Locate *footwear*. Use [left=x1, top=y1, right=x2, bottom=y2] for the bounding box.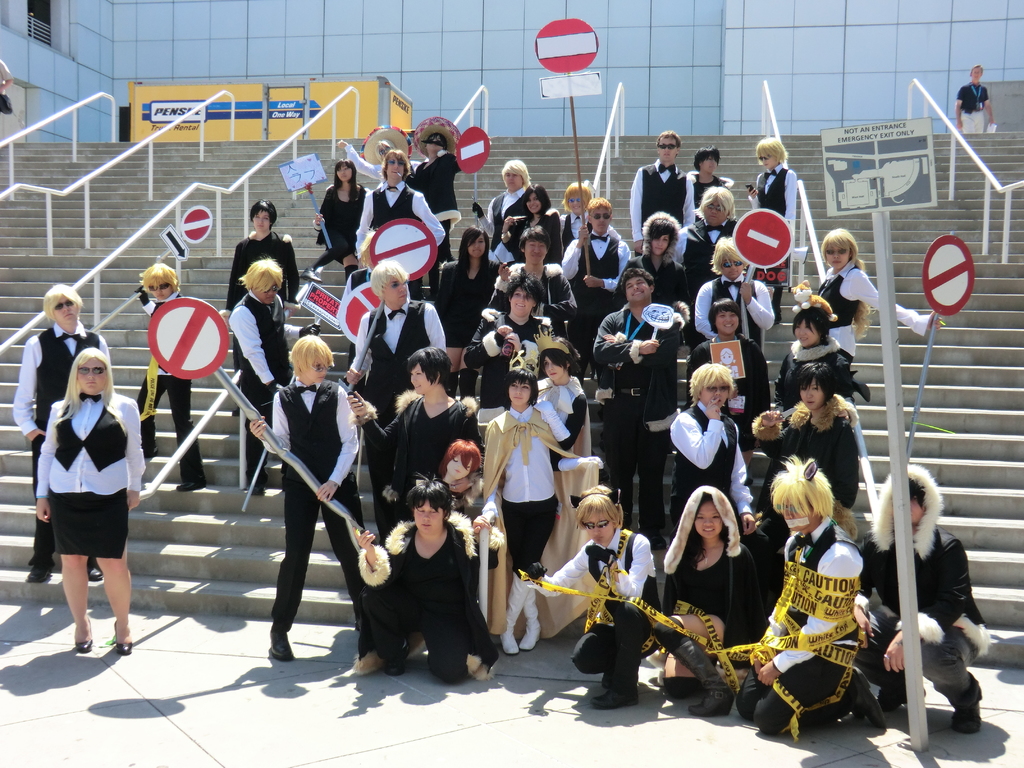
[left=143, top=443, right=163, bottom=460].
